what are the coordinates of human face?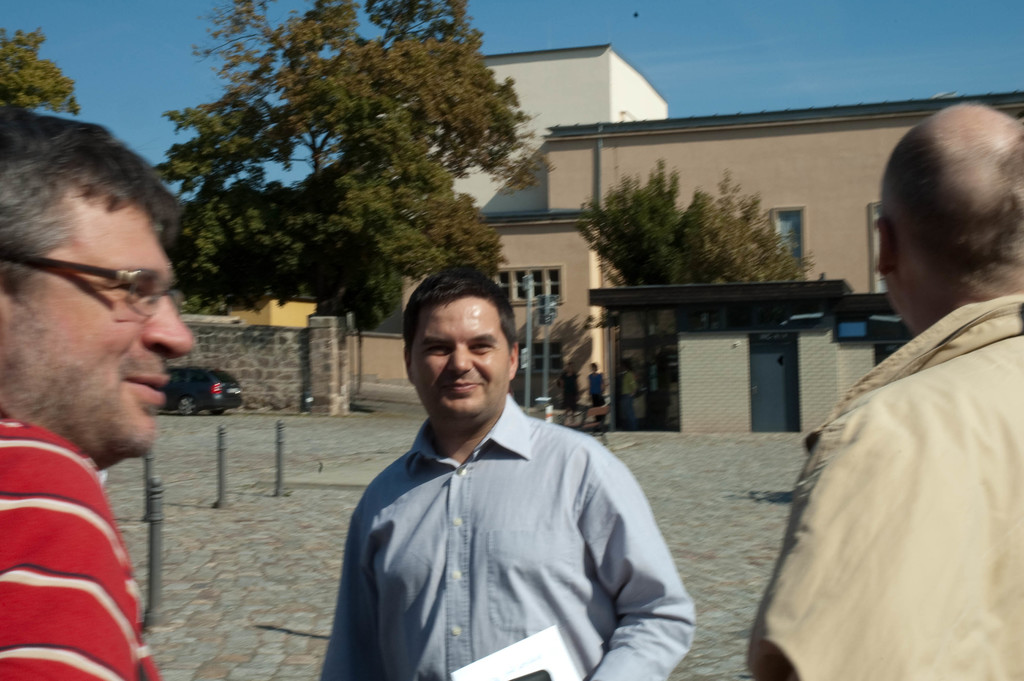
box(408, 298, 508, 415).
